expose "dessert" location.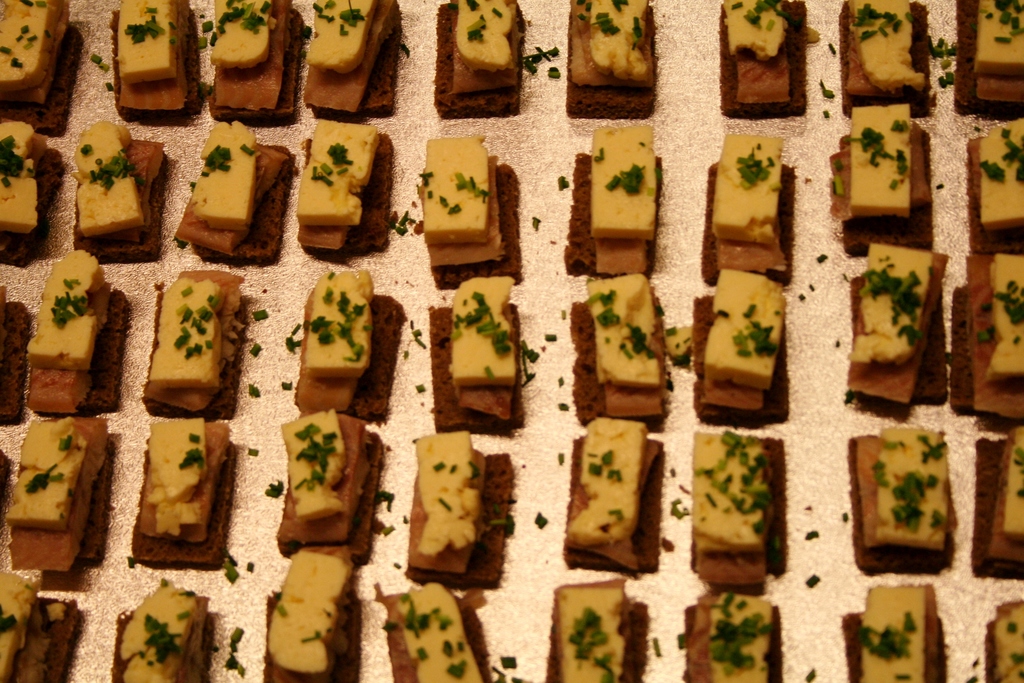
Exposed at 964:114:1023:260.
